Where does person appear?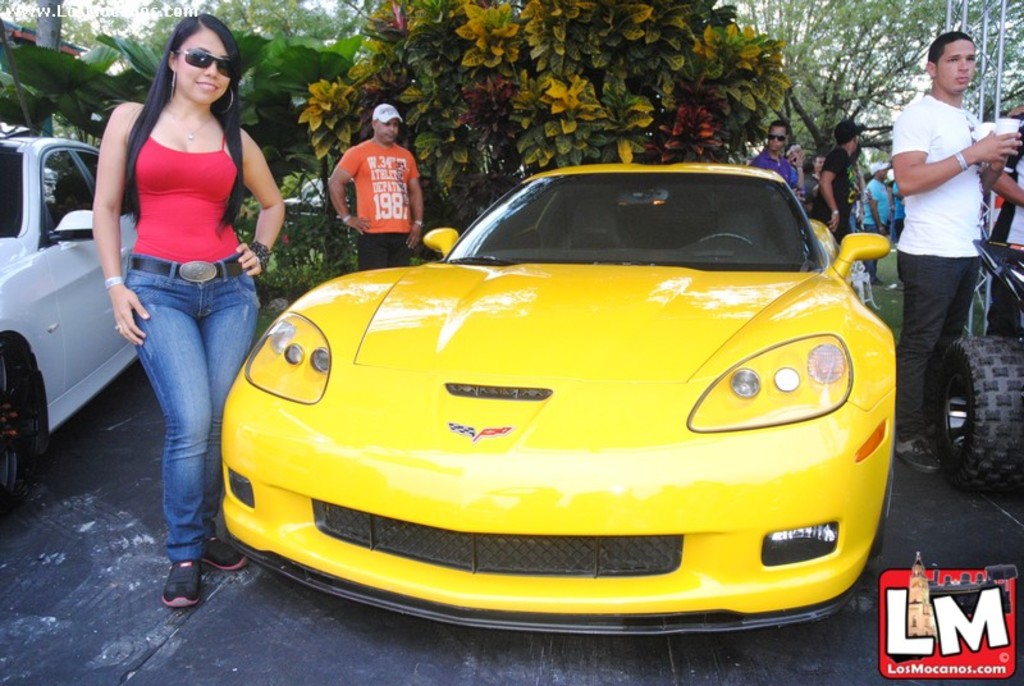
Appears at crop(55, 33, 288, 562).
